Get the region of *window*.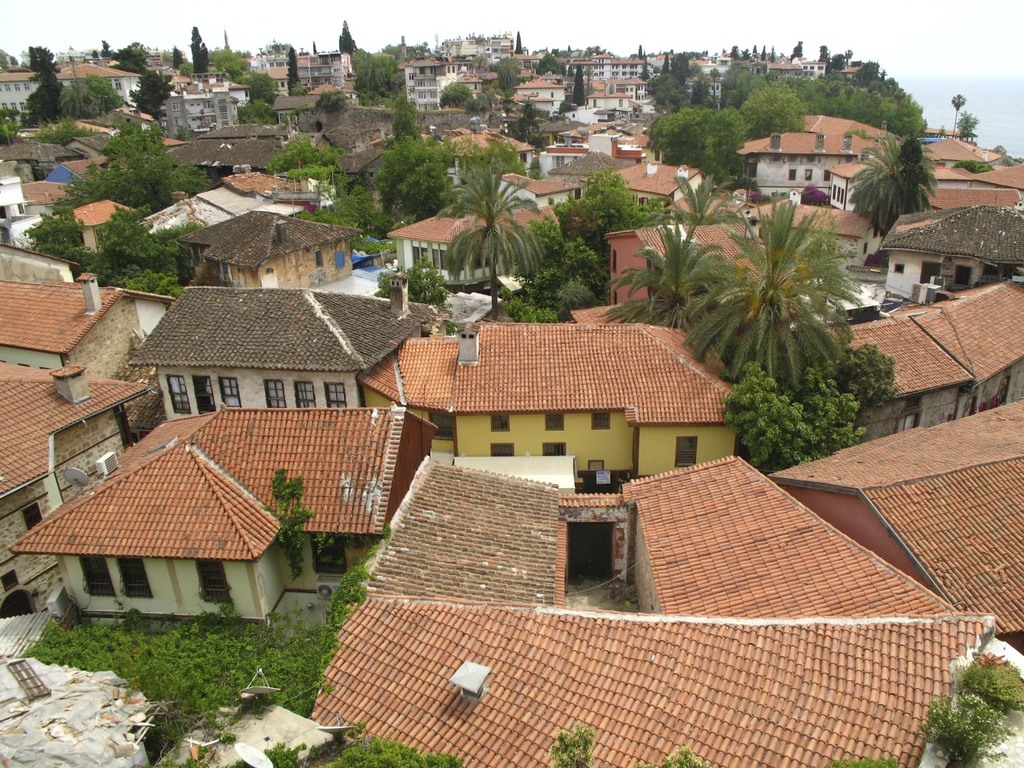
191:372:219:415.
